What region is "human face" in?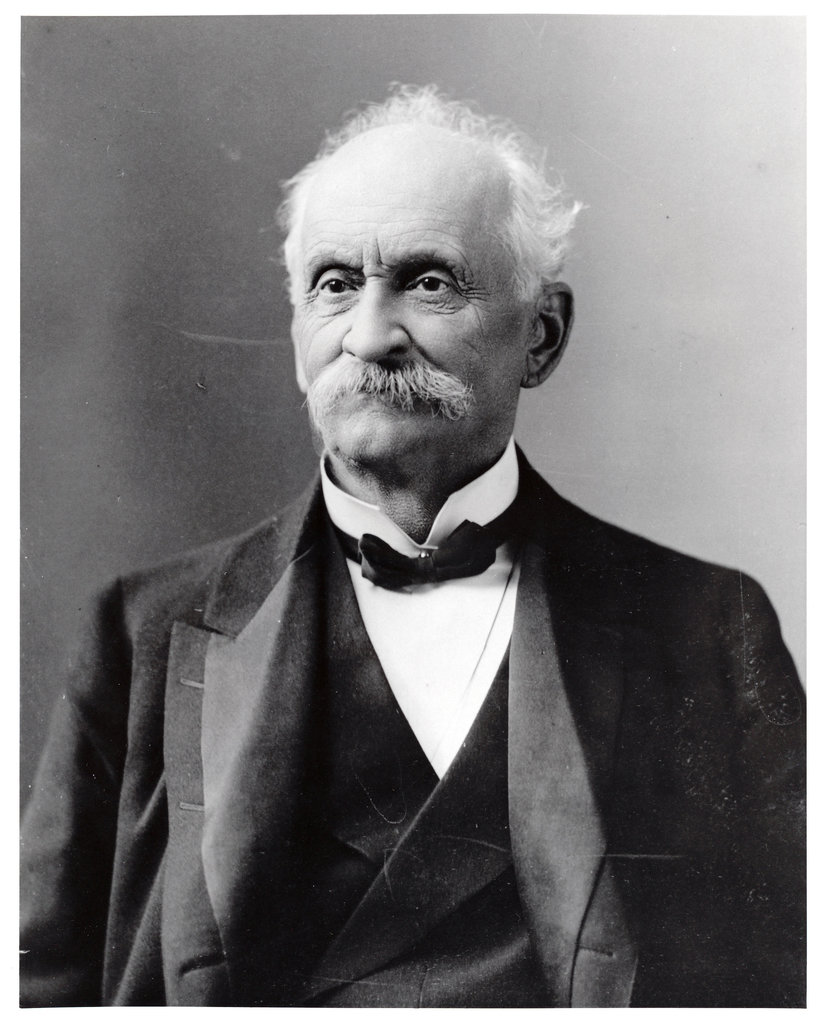
crop(296, 136, 527, 467).
